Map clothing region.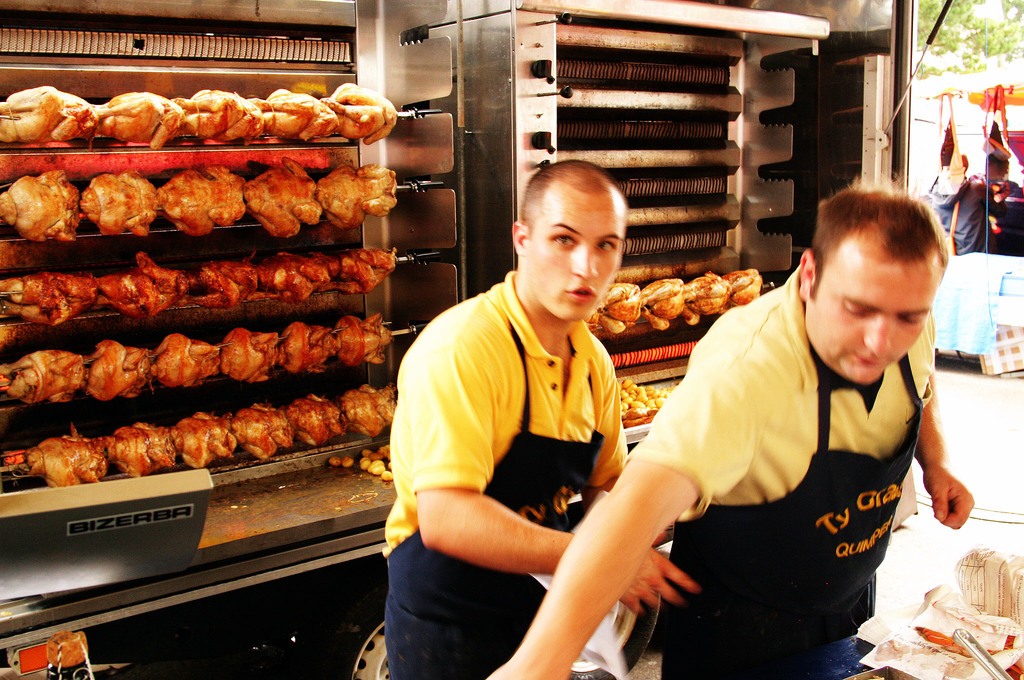
Mapped to x1=614, y1=260, x2=950, y2=649.
